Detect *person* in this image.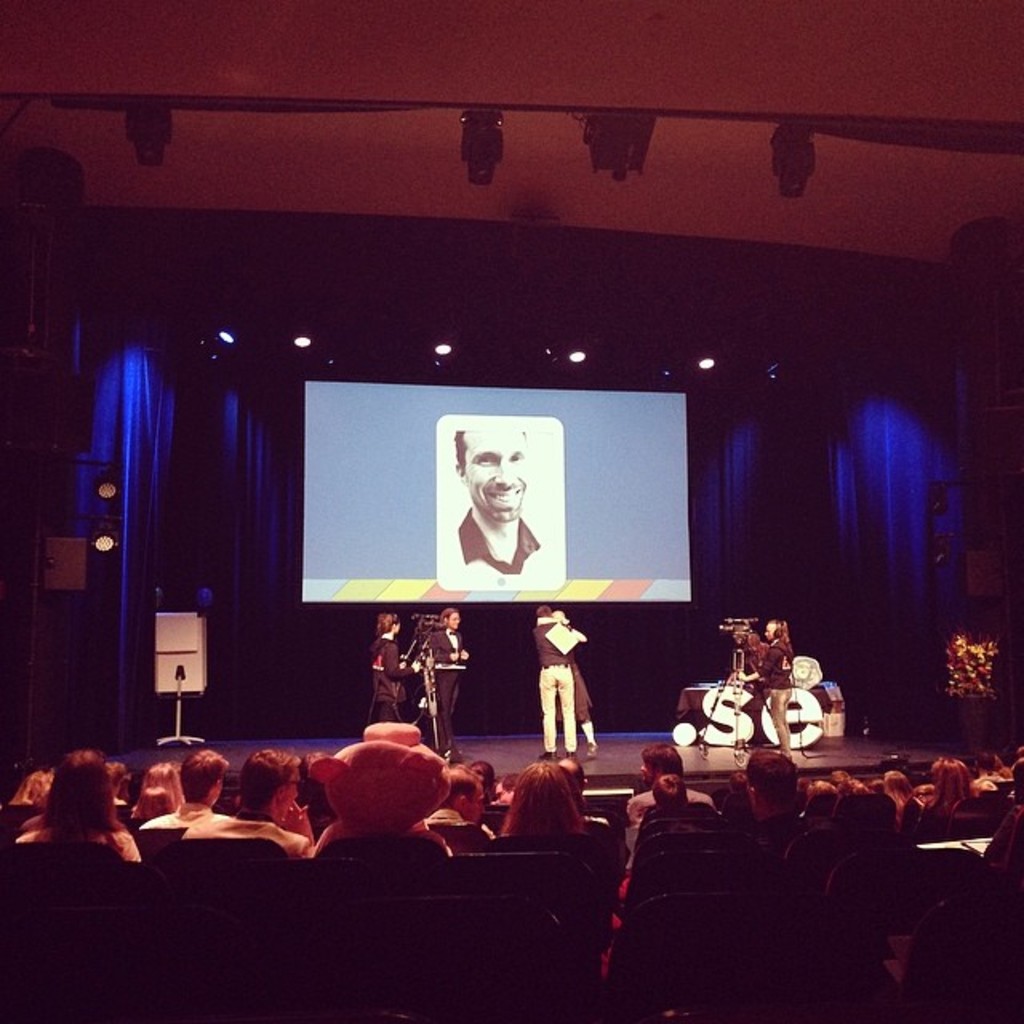
Detection: (419, 602, 469, 762).
